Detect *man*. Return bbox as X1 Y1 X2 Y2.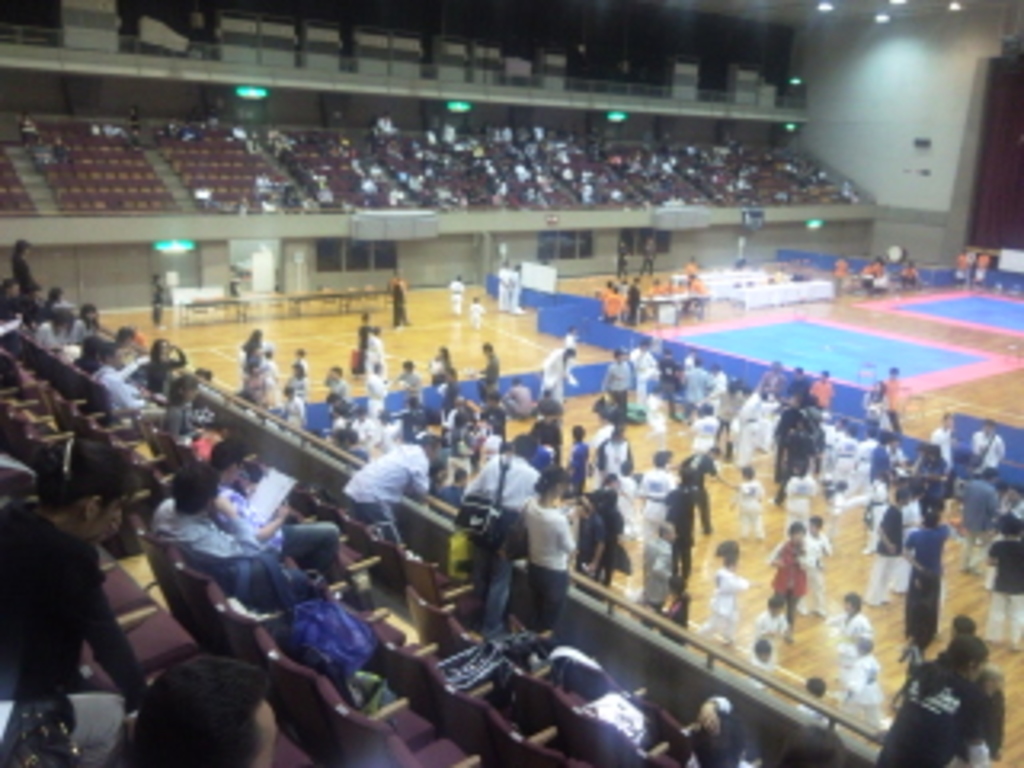
150 461 262 560.
